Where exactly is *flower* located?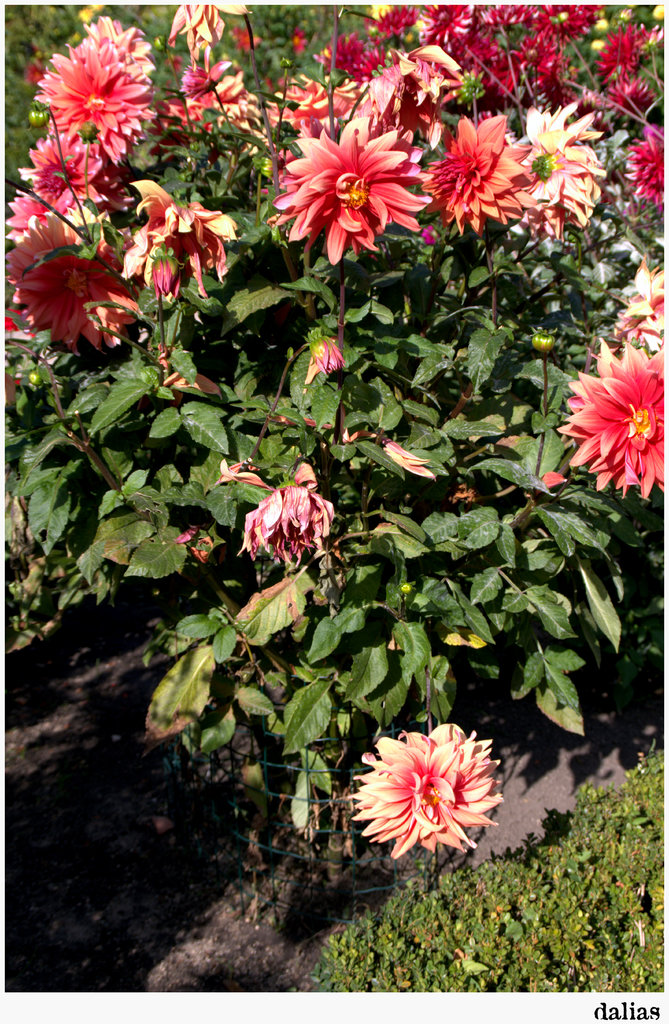
Its bounding box is left=533, top=470, right=569, bottom=495.
